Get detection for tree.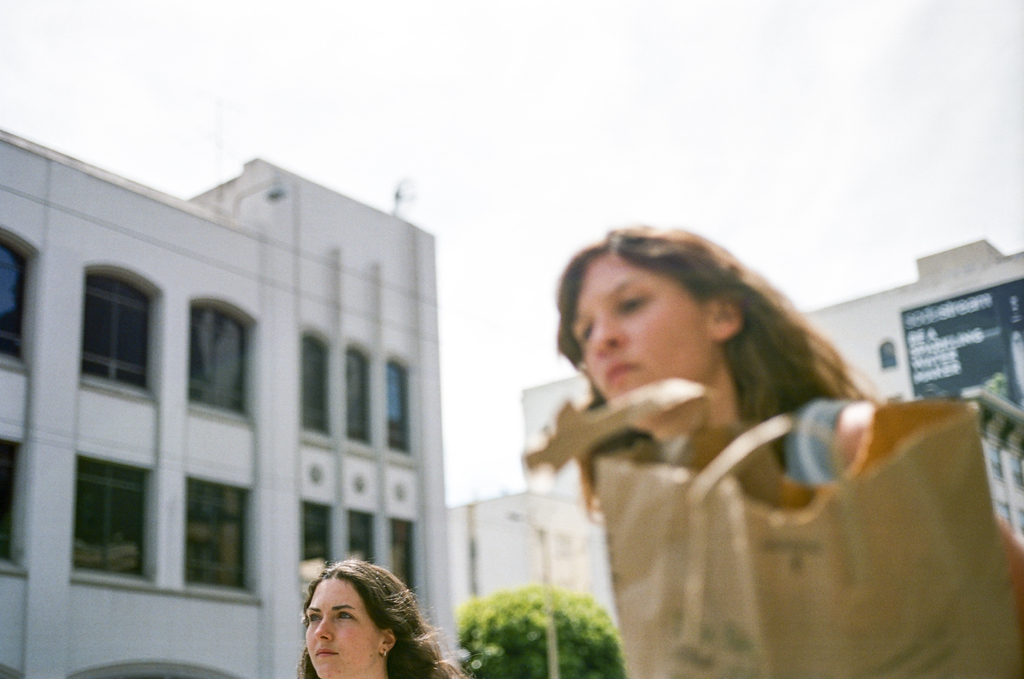
Detection: locate(454, 565, 634, 669).
